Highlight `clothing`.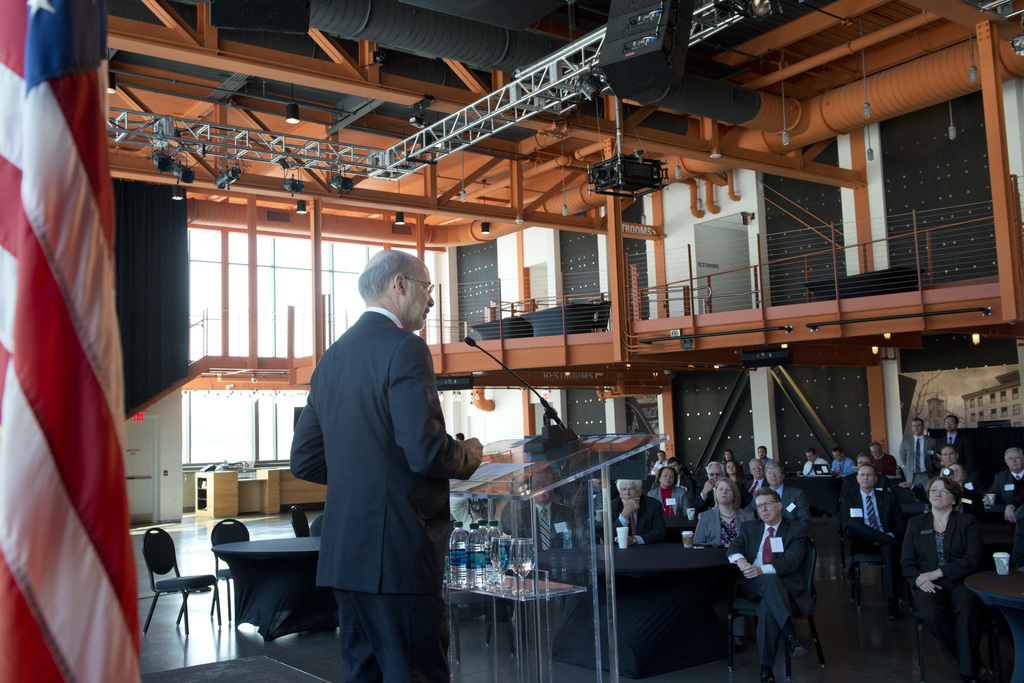
Highlighted region: <box>821,487,899,557</box>.
